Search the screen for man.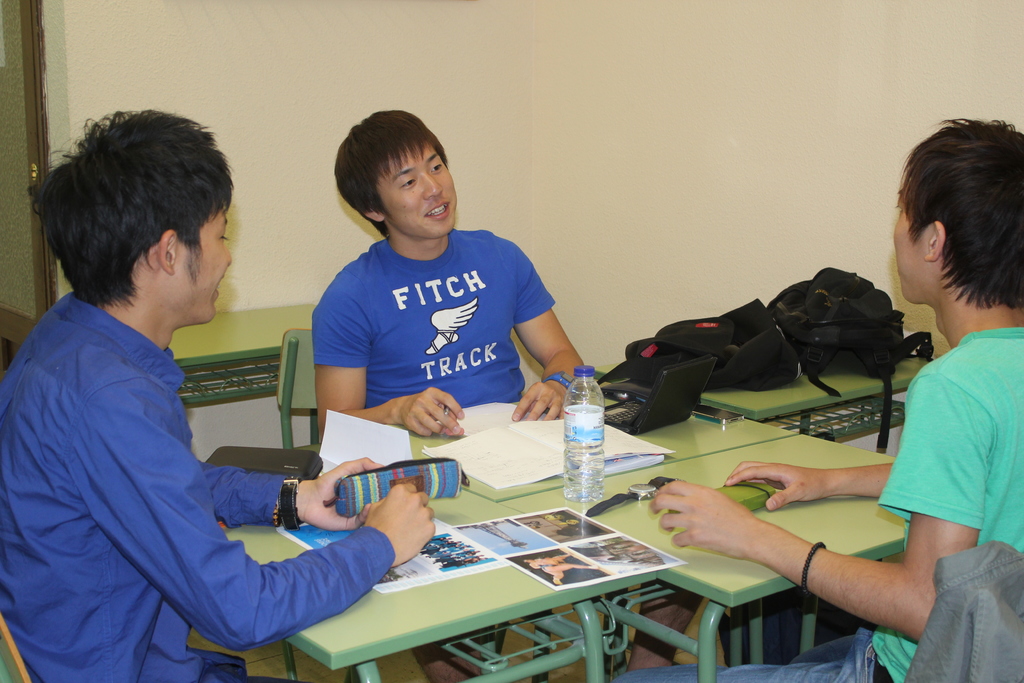
Found at (0,112,438,682).
